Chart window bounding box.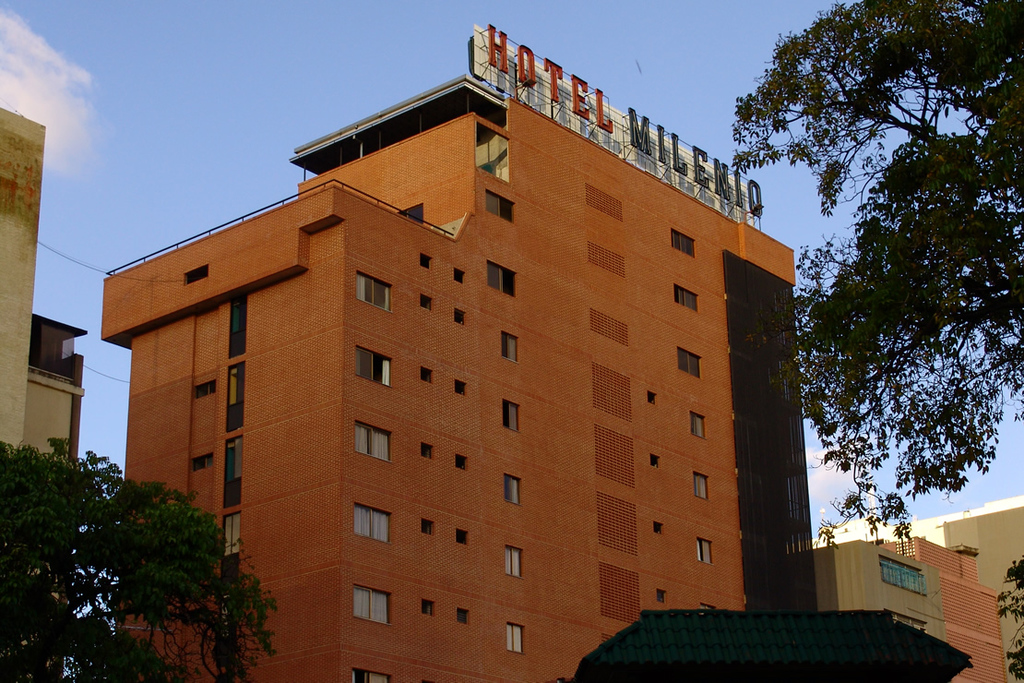
Charted: [left=455, top=607, right=470, bottom=625].
